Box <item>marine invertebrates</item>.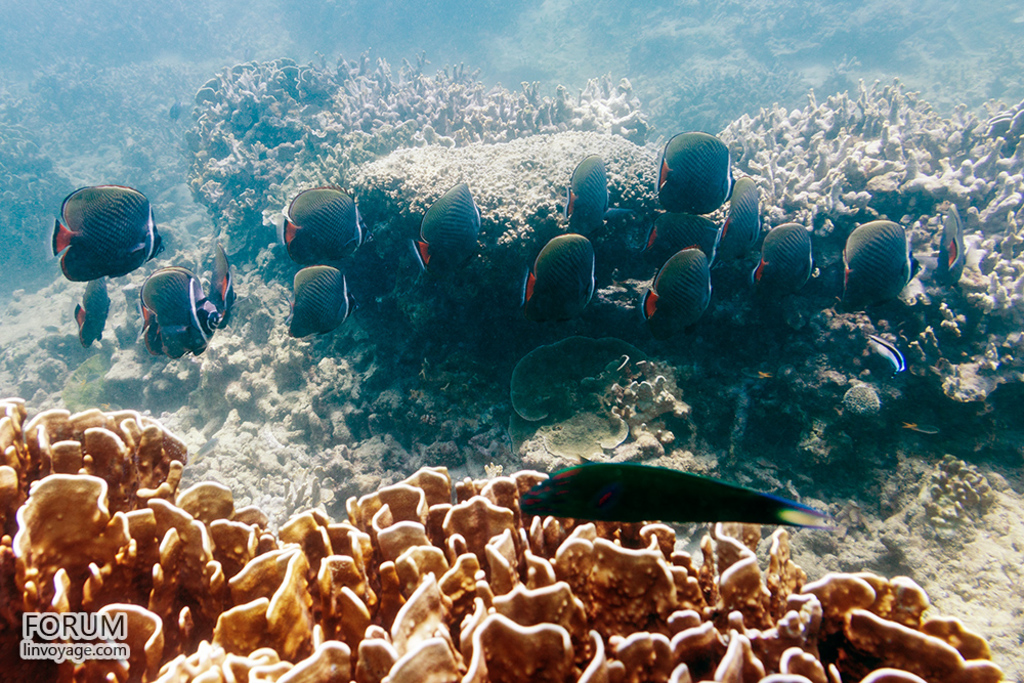
pyautogui.locateOnScreen(158, 52, 658, 267).
